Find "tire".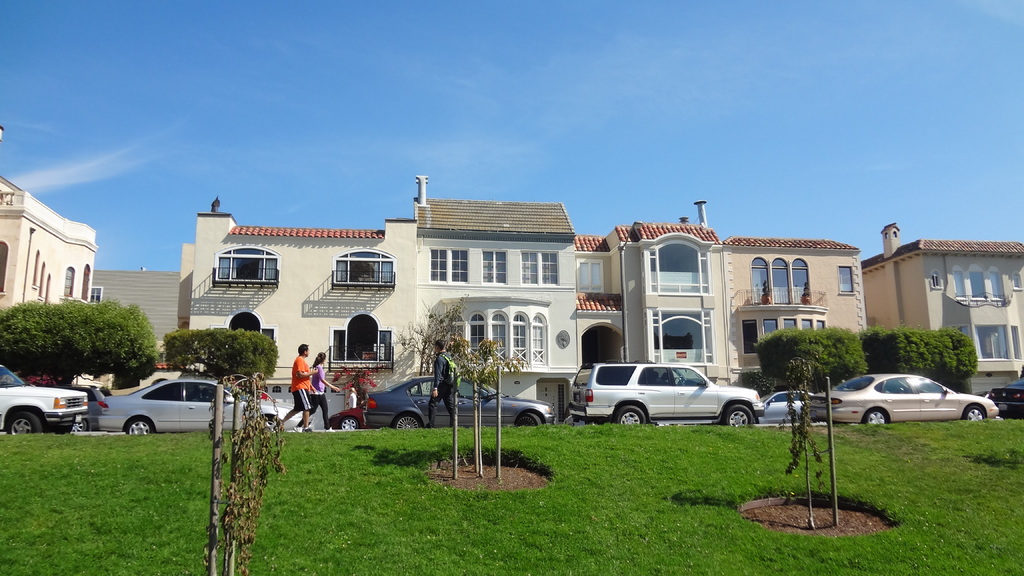
bbox=(961, 401, 988, 423).
